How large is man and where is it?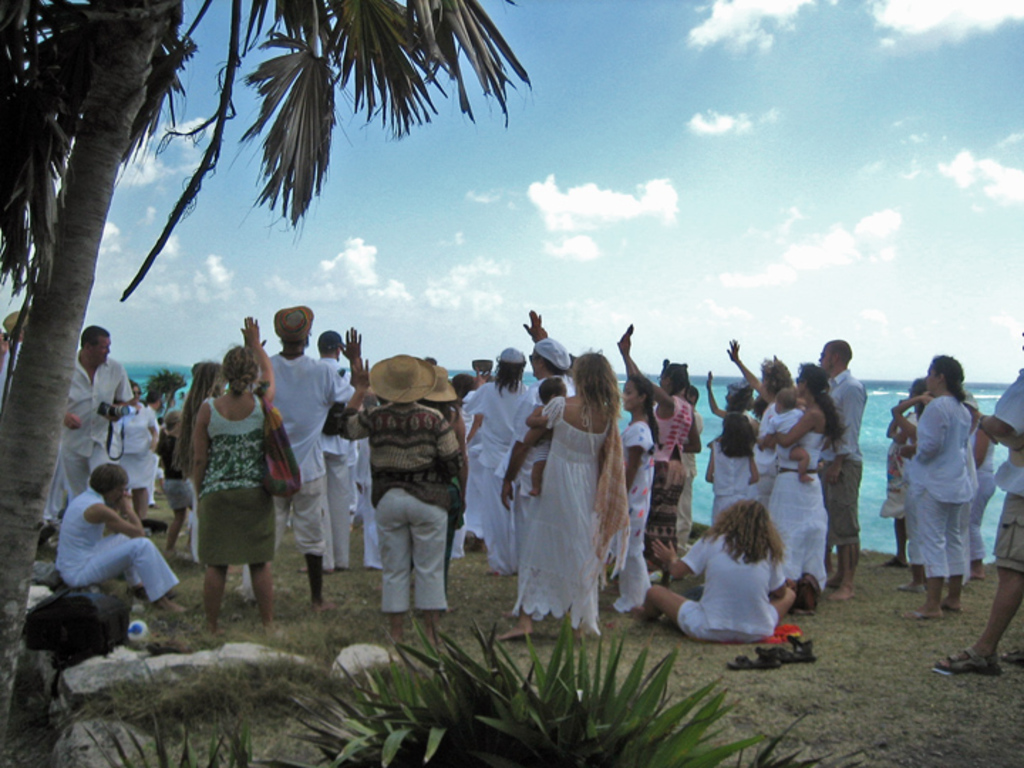
Bounding box: (818,341,862,603).
